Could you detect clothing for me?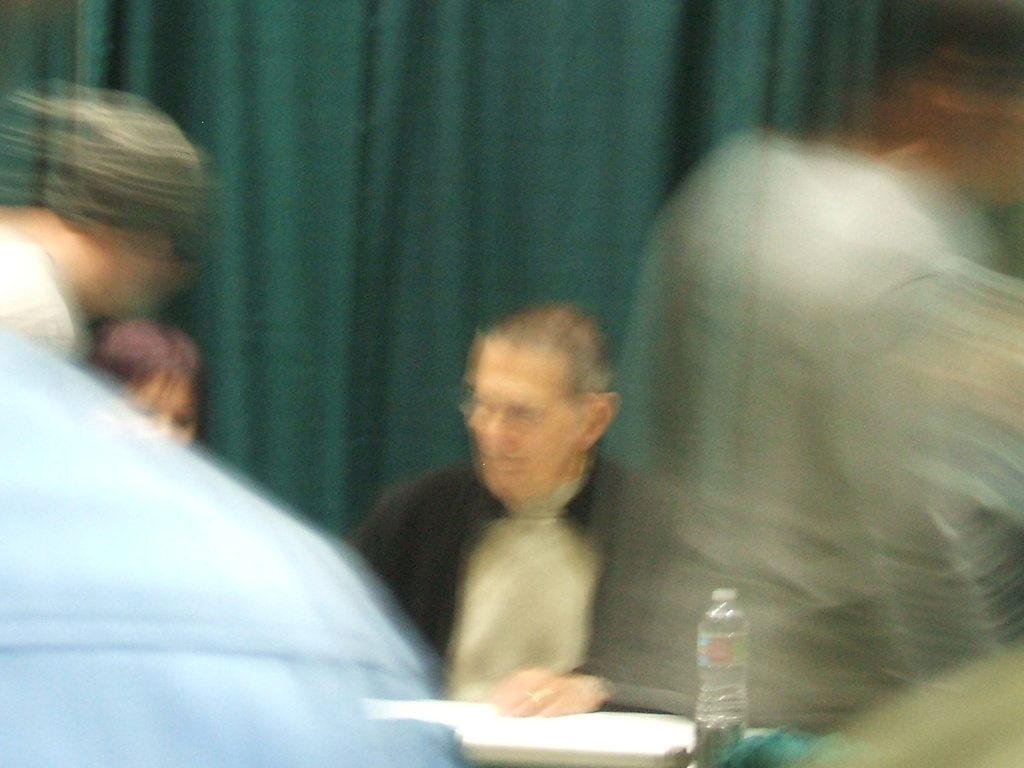
Detection result: (0, 333, 468, 765).
